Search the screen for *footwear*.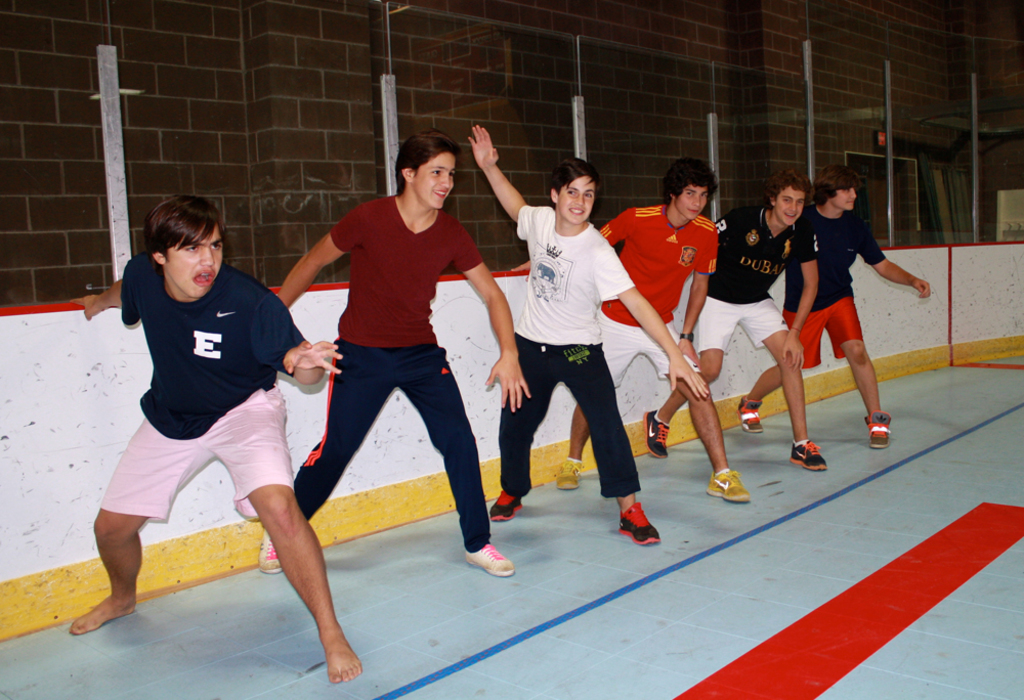
Found at 493/488/522/524.
